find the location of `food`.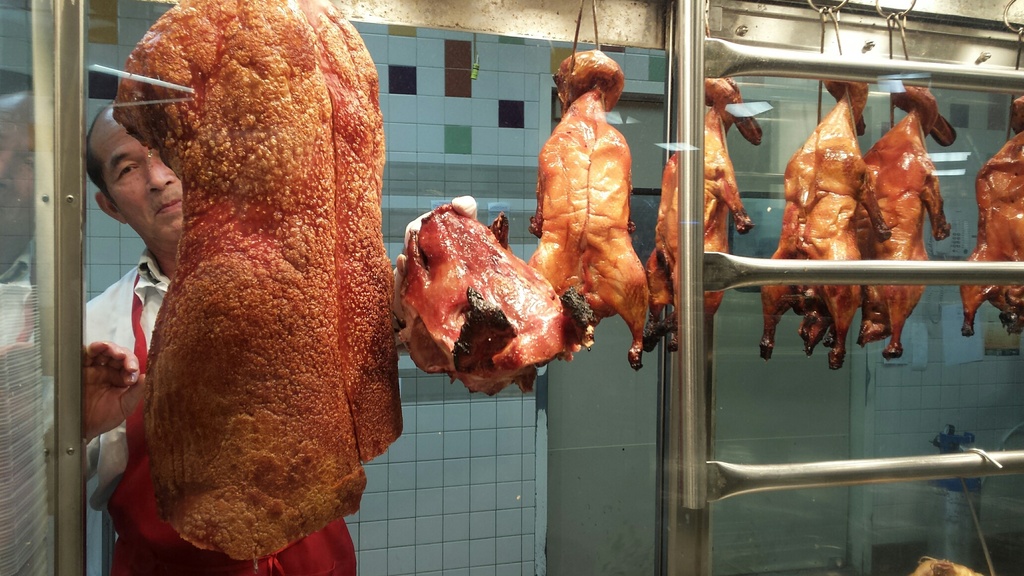
Location: region(530, 49, 653, 371).
